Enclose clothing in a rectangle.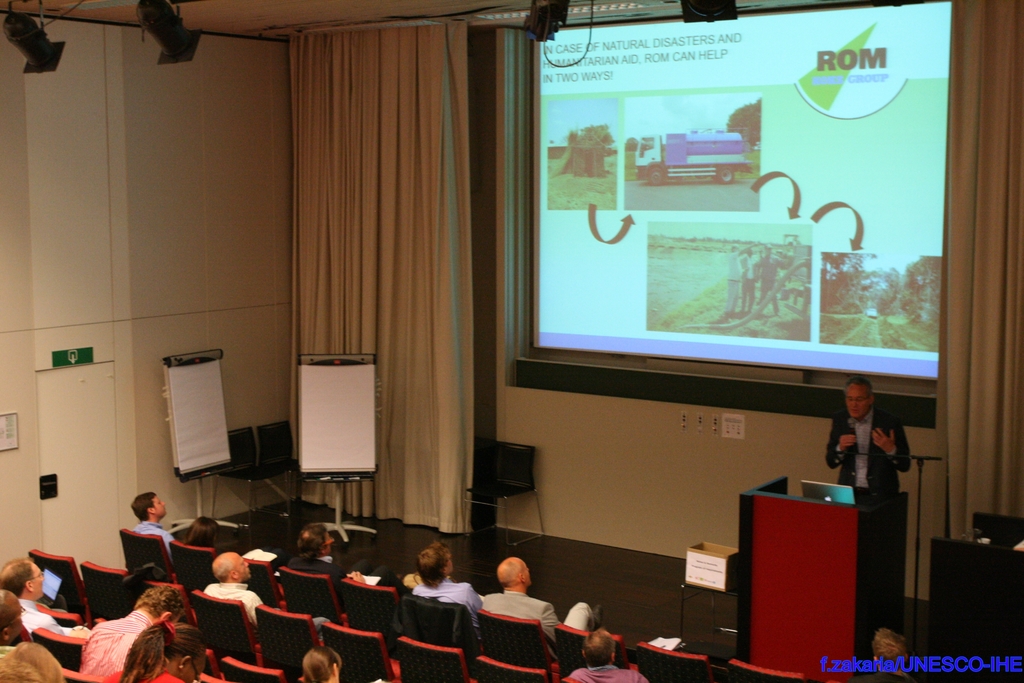
0:642:18:663.
